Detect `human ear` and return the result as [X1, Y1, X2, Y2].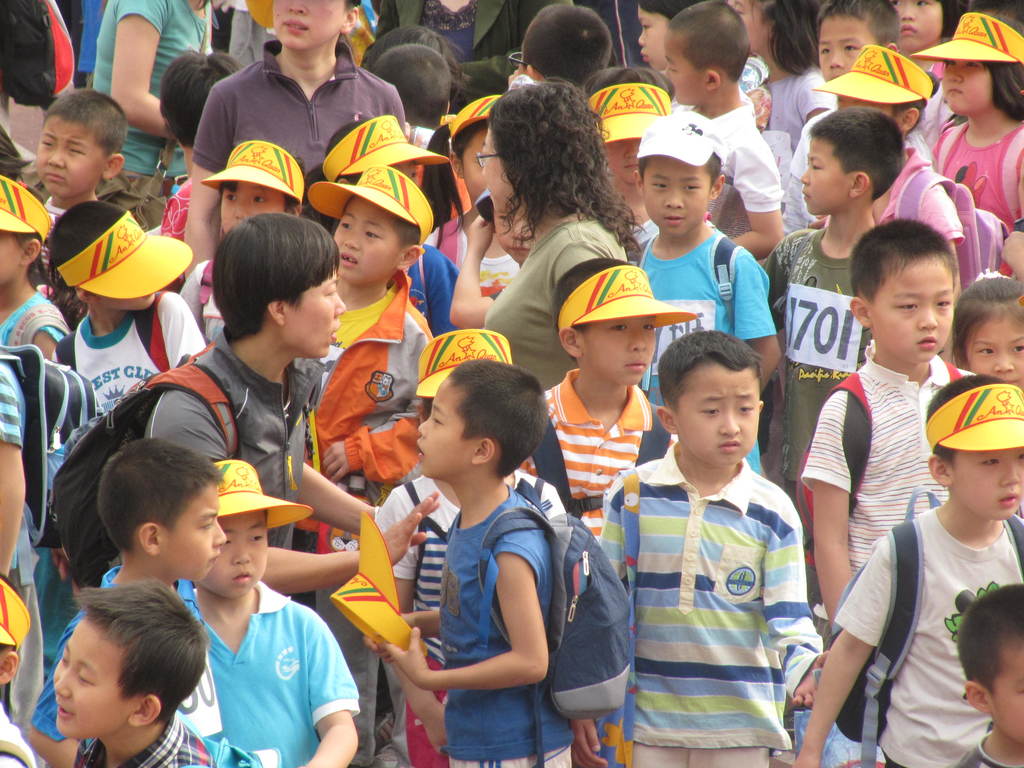
[756, 399, 764, 413].
